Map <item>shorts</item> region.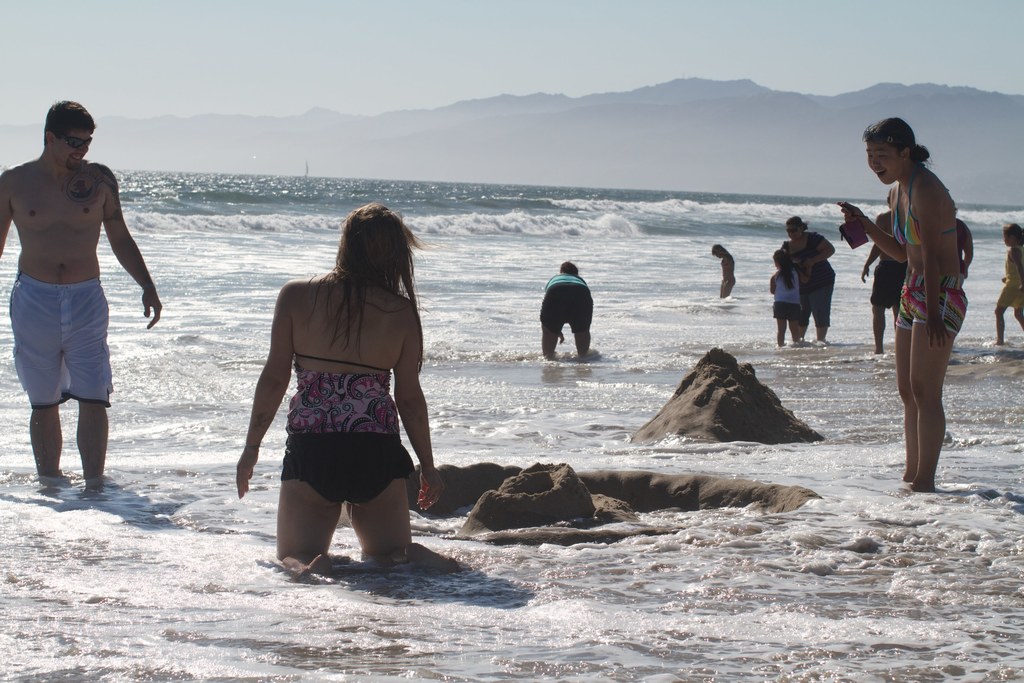
Mapped to l=541, t=284, r=594, b=331.
